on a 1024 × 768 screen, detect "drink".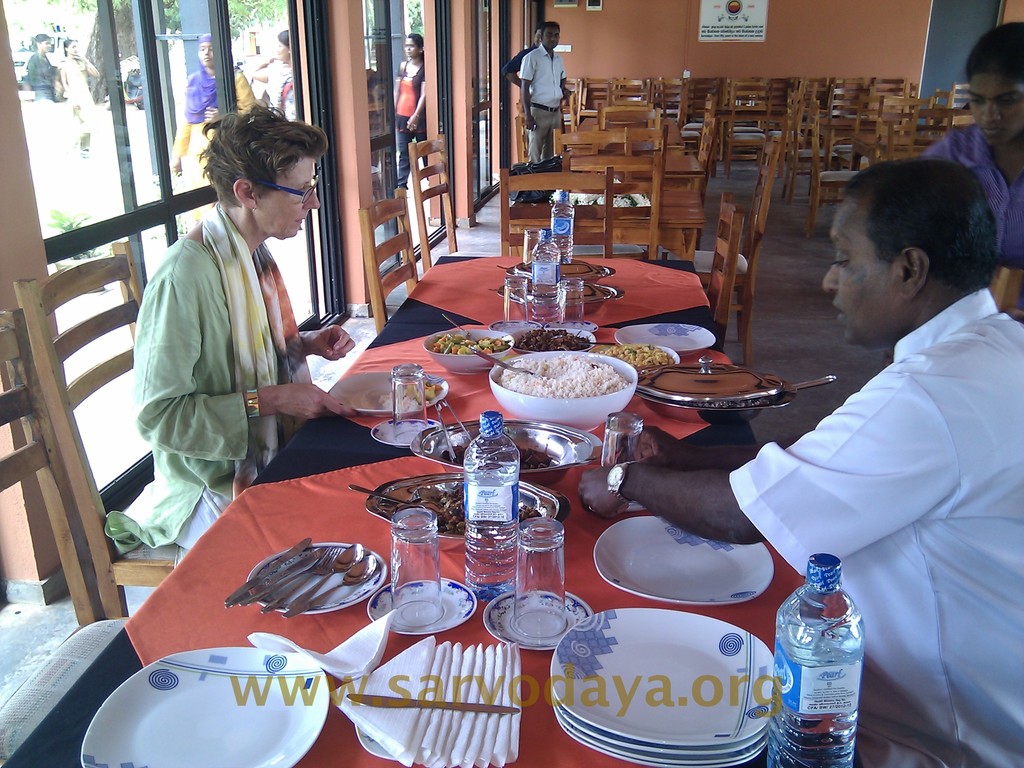
bbox(532, 232, 563, 318).
